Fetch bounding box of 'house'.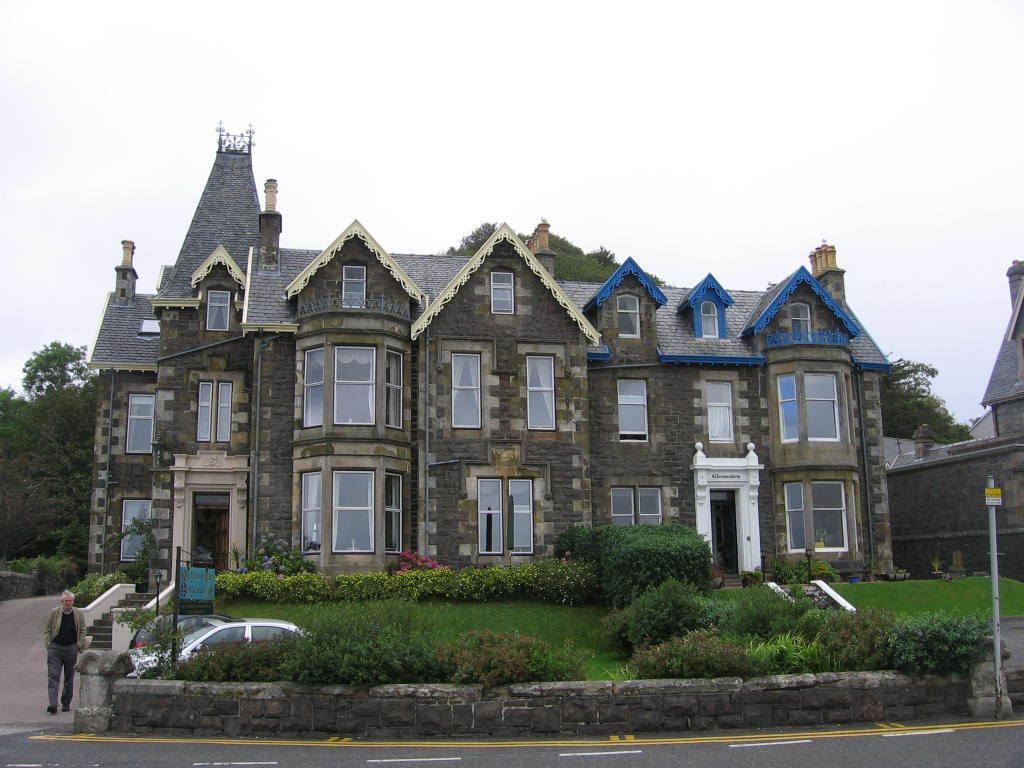
Bbox: 103 185 898 611.
